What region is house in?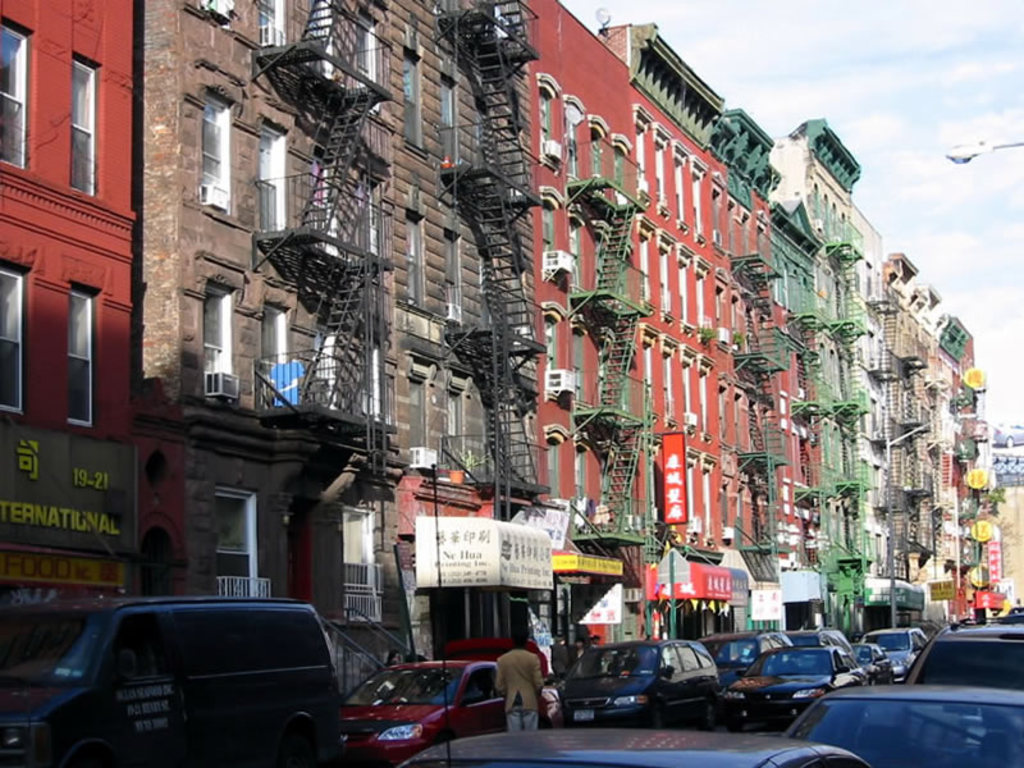
bbox=(987, 458, 1023, 616).
